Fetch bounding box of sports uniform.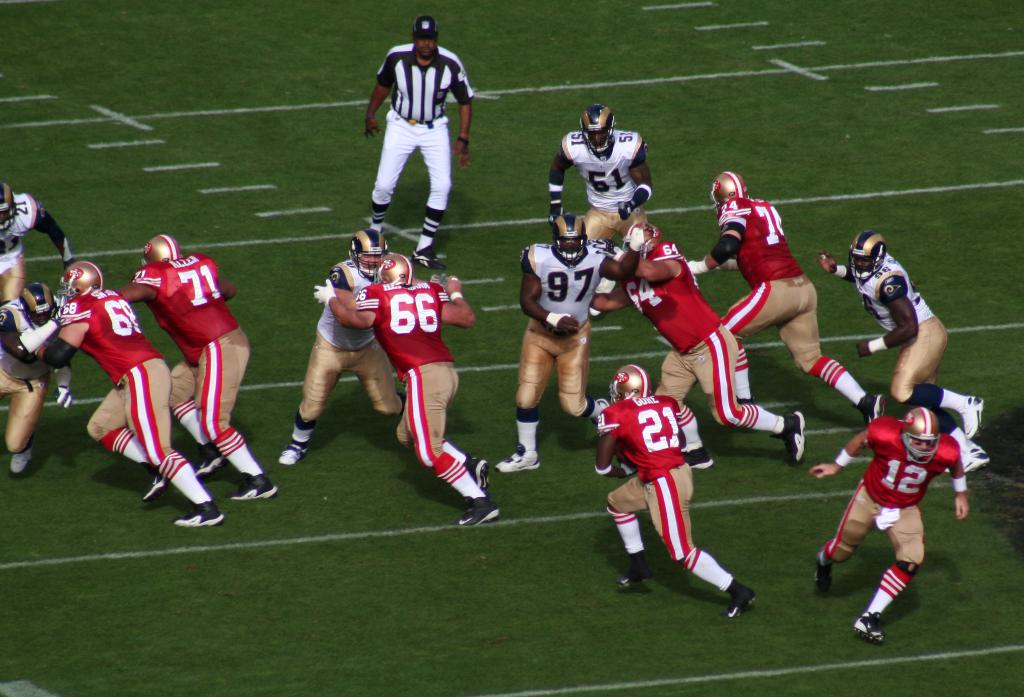
Bbox: 280,227,405,466.
